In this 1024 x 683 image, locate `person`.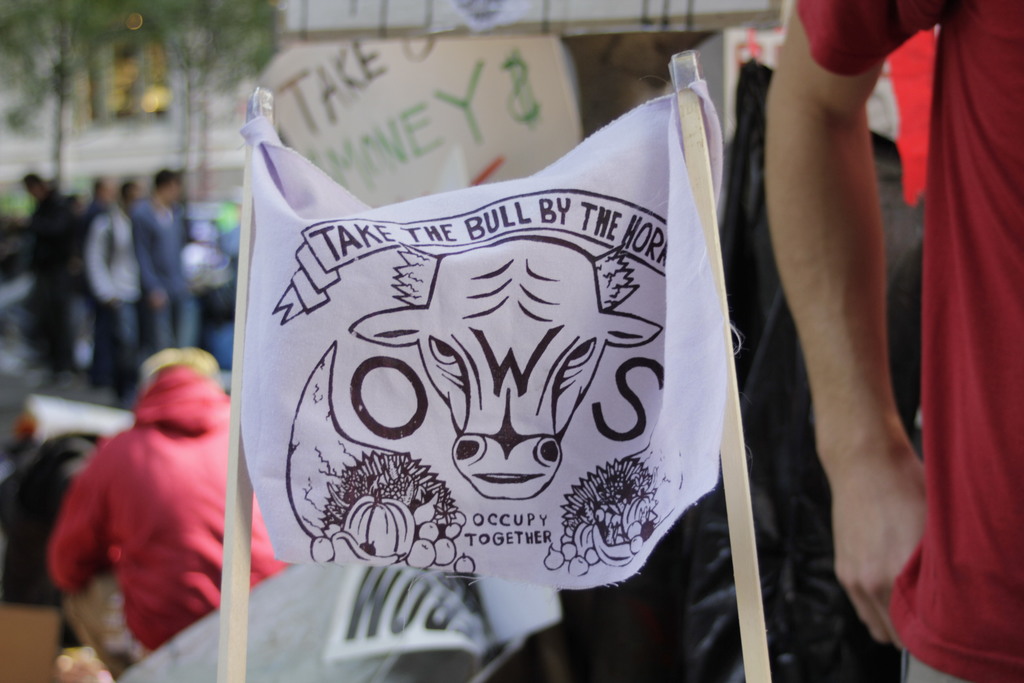
Bounding box: <bbox>6, 277, 248, 680</bbox>.
